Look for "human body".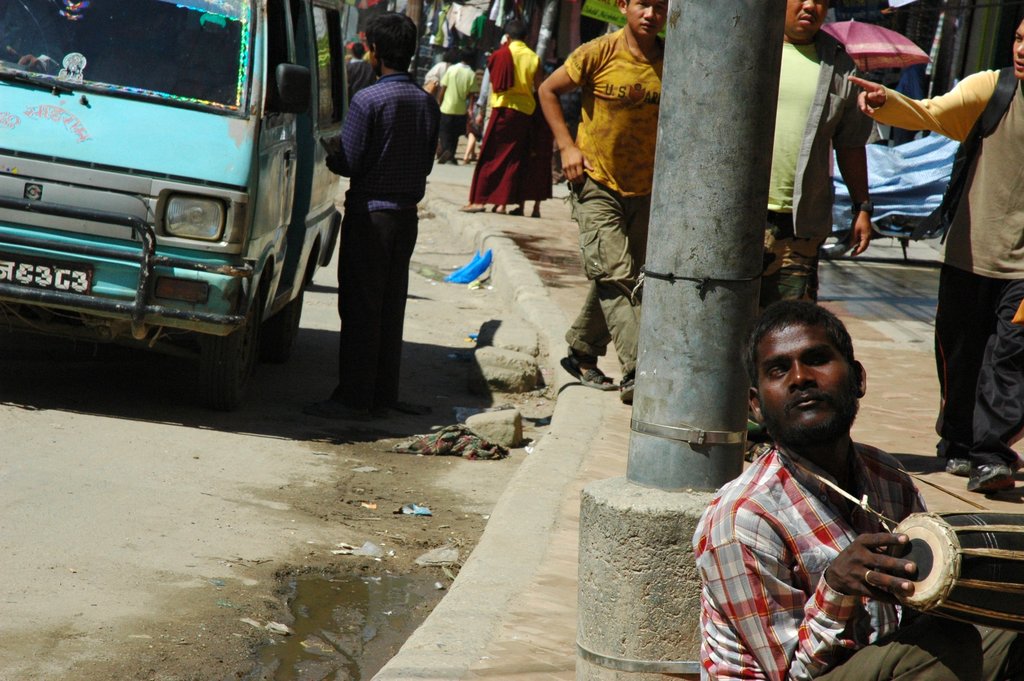
Found: <region>490, 6, 556, 240</region>.
